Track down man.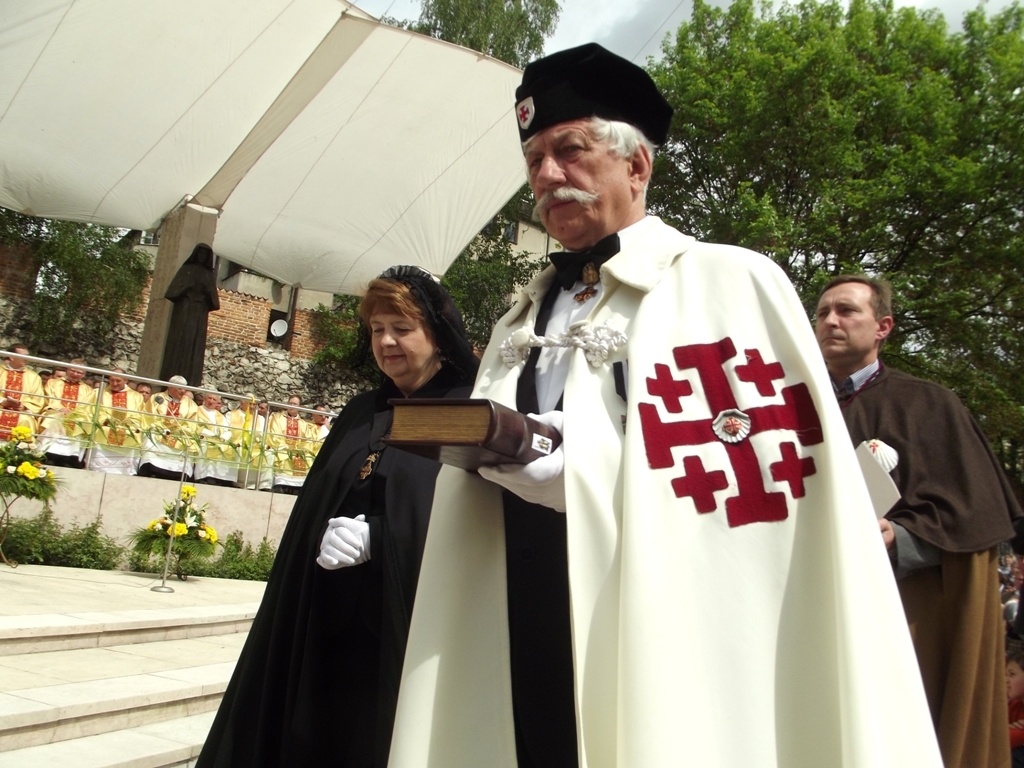
Tracked to [x1=782, y1=262, x2=1008, y2=717].
